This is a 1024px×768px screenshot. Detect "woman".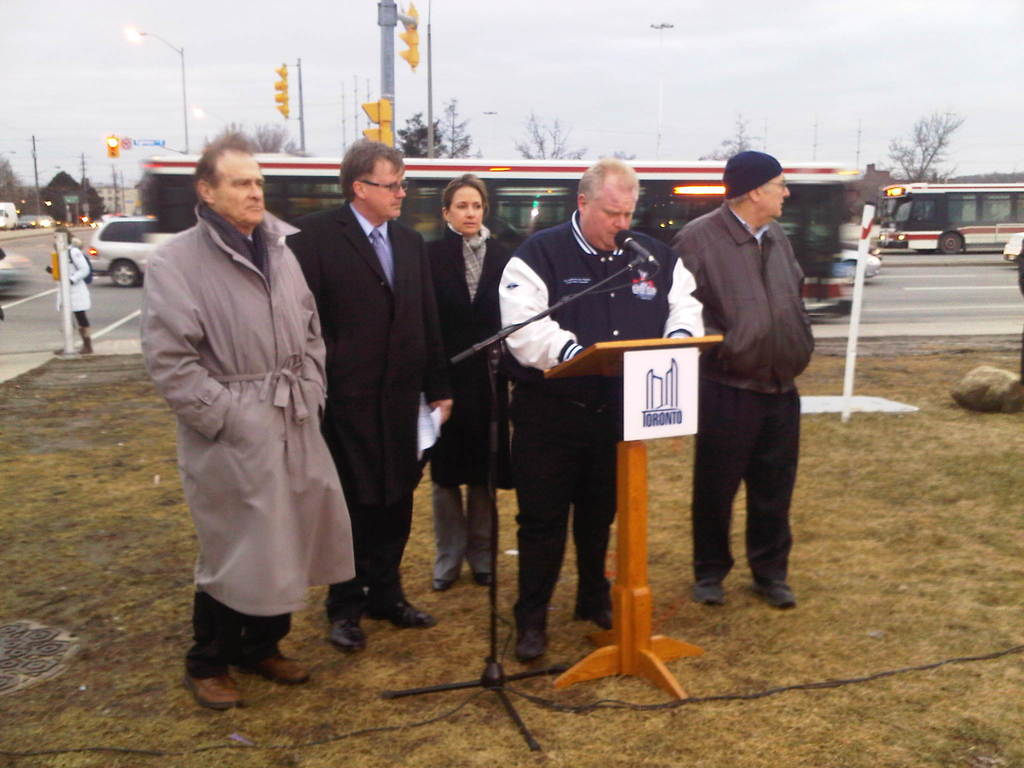
bbox=[425, 172, 515, 591].
